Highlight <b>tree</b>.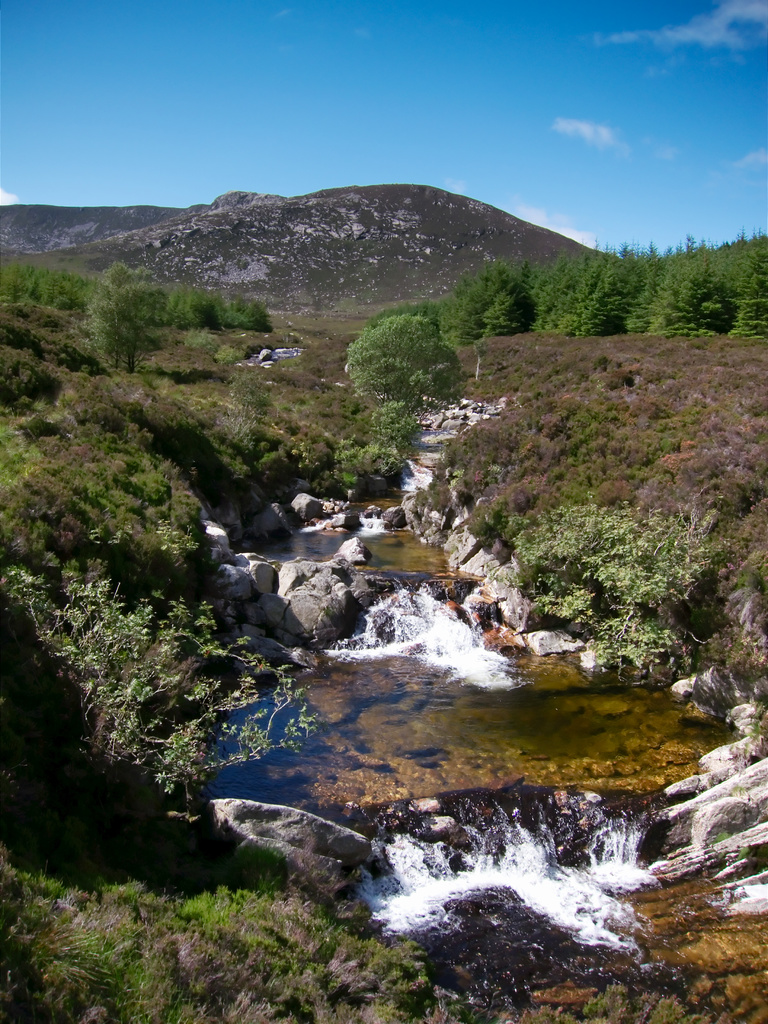
Highlighted region: BBox(82, 282, 157, 383).
